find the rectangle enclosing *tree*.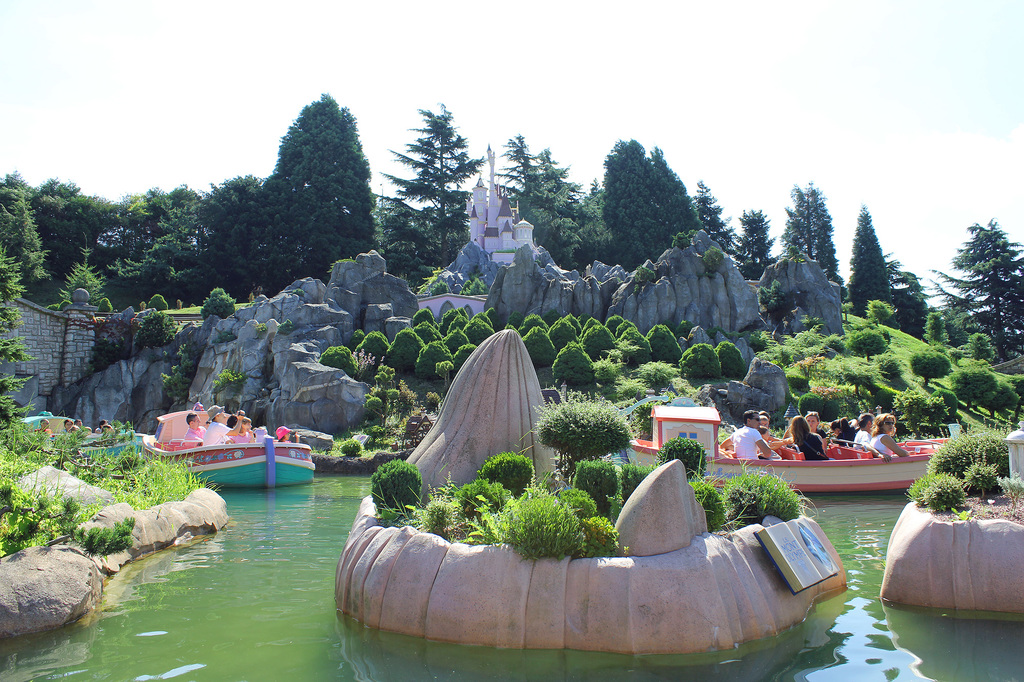
detection(908, 350, 952, 386).
